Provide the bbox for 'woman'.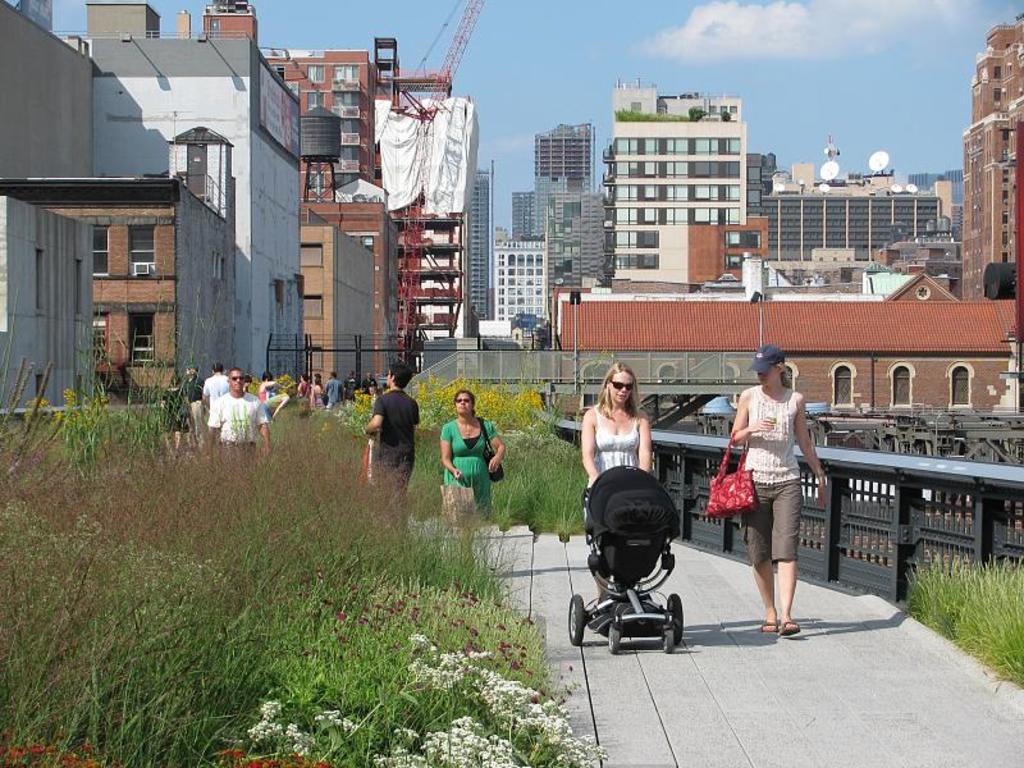
[x1=585, y1=361, x2=654, y2=544].
